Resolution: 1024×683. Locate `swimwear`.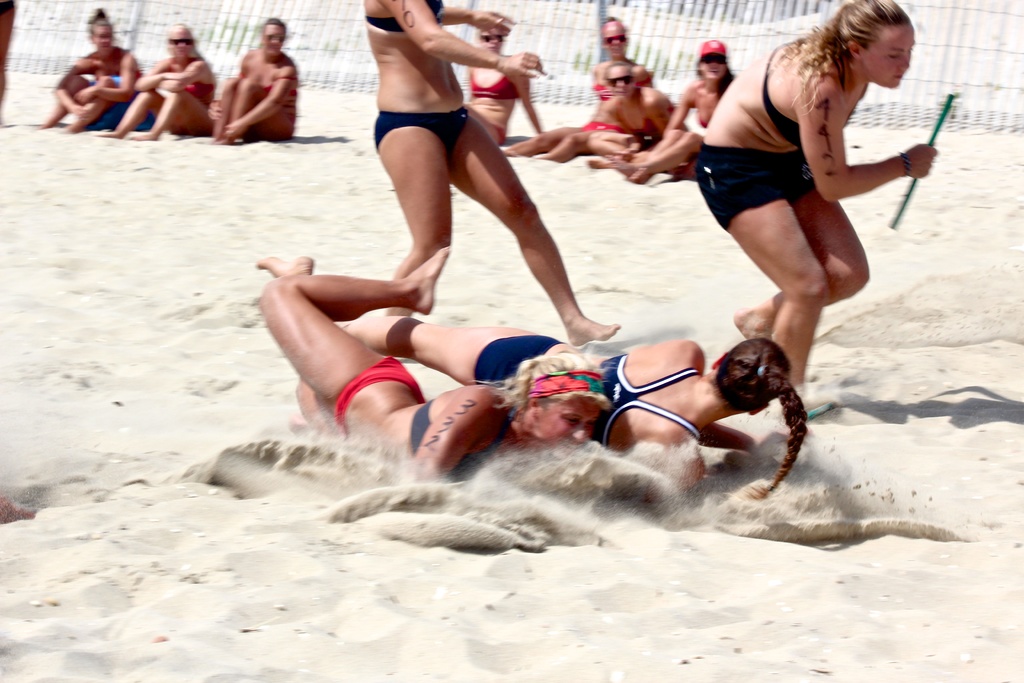
[410, 399, 512, 479].
